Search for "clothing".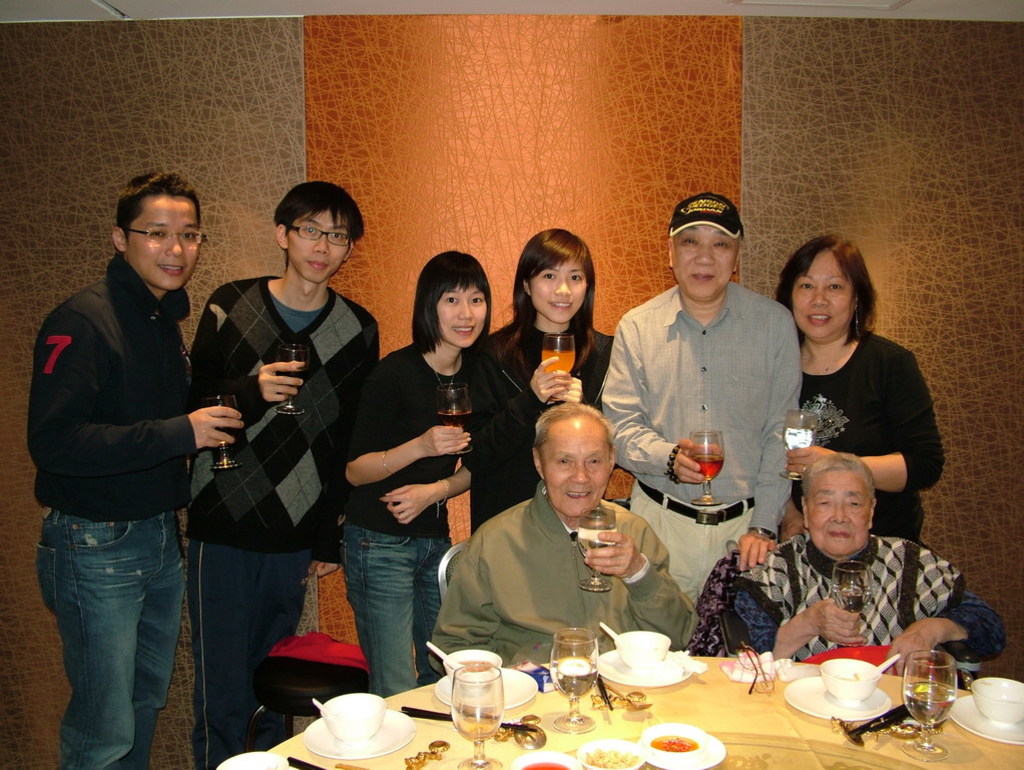
Found at bbox=[597, 277, 808, 576].
